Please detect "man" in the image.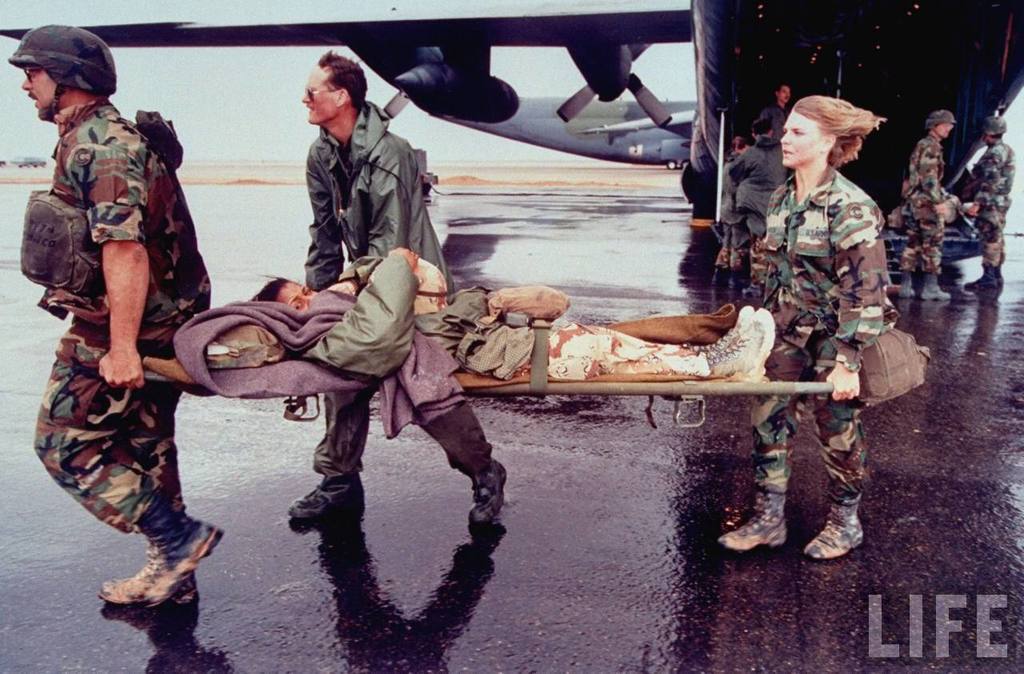
box=[967, 117, 1014, 298].
